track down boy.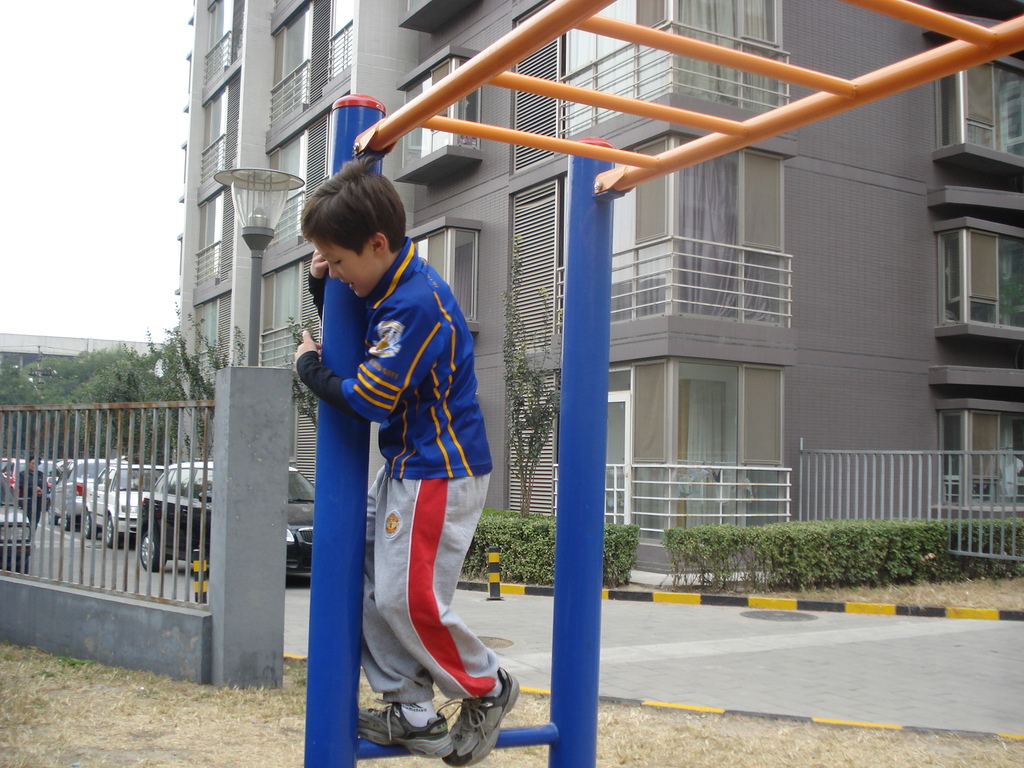
Tracked to bbox=(288, 135, 525, 765).
